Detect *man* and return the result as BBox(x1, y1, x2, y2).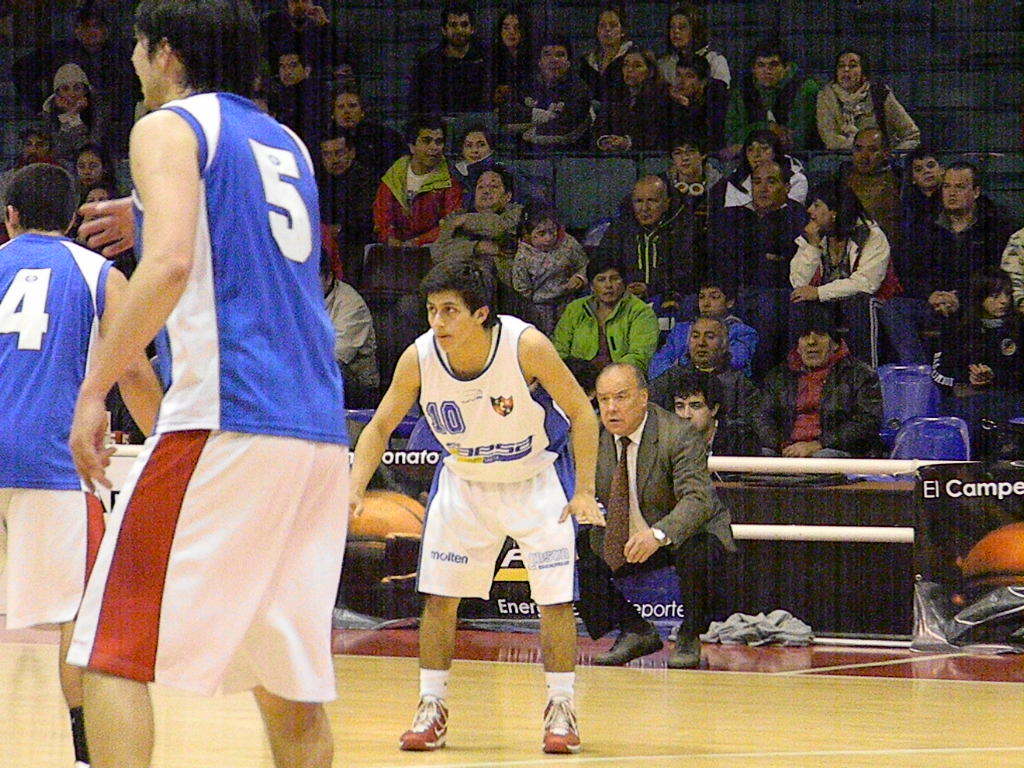
BBox(664, 373, 744, 460).
